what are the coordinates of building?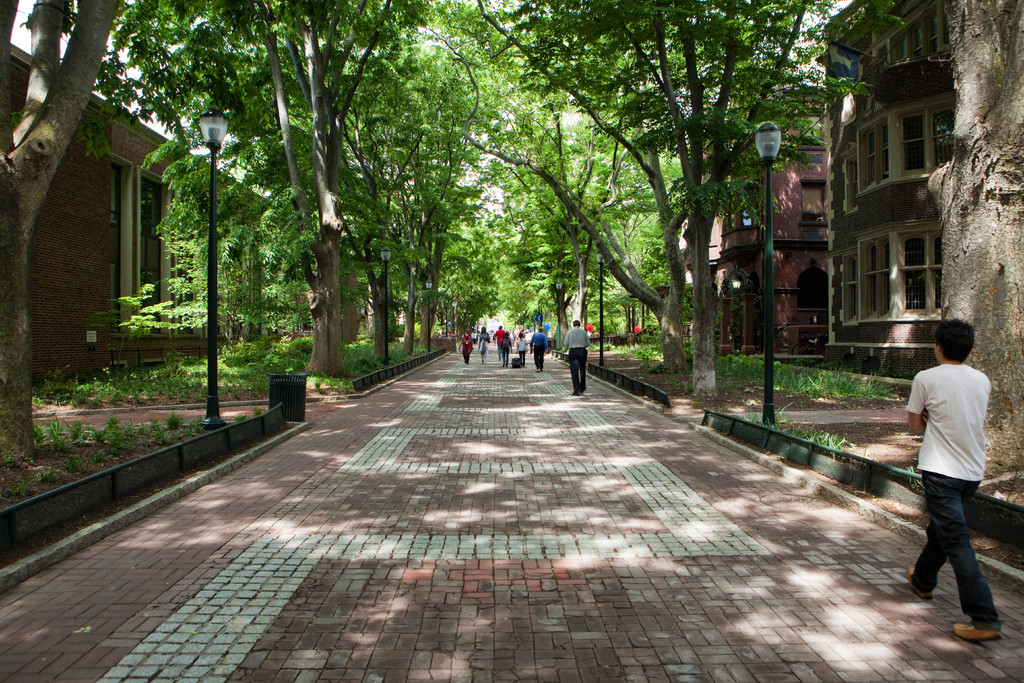
pyautogui.locateOnScreen(7, 42, 278, 384).
